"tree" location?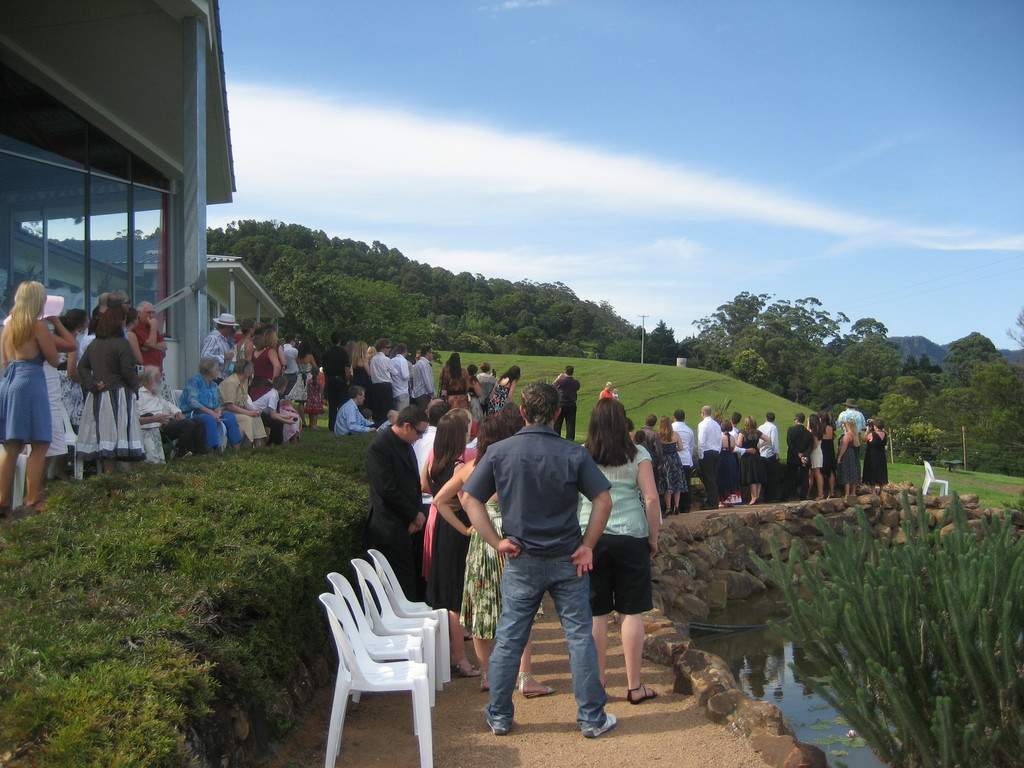
crop(273, 264, 436, 350)
